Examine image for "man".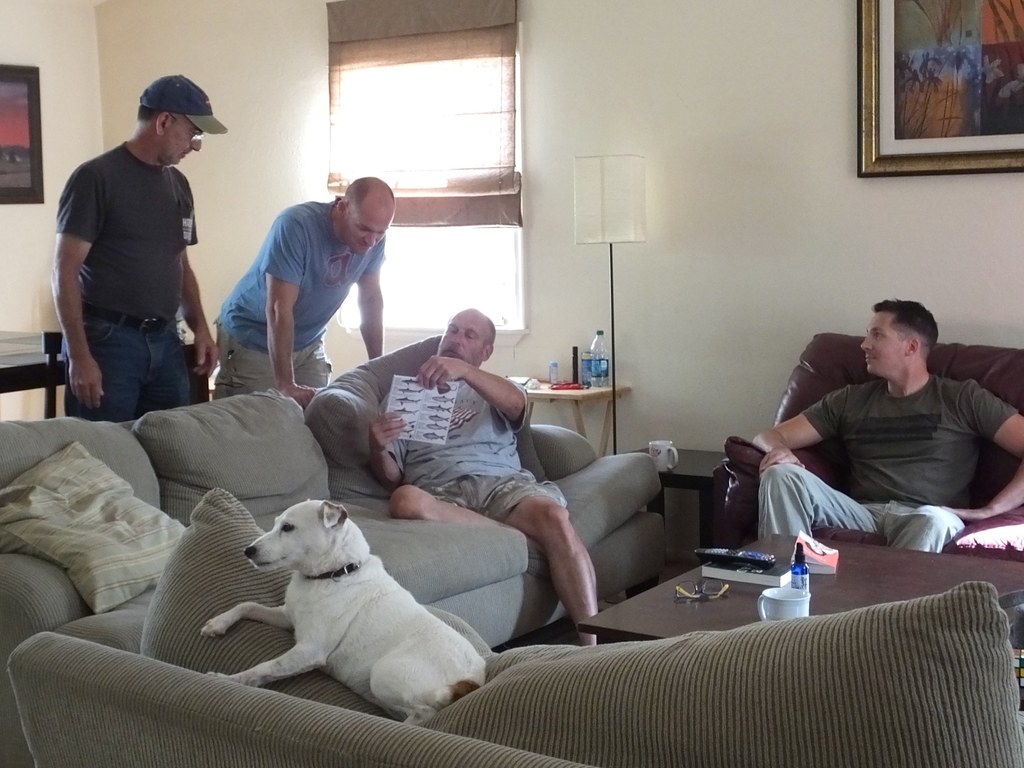
Examination result: <region>361, 307, 600, 645</region>.
